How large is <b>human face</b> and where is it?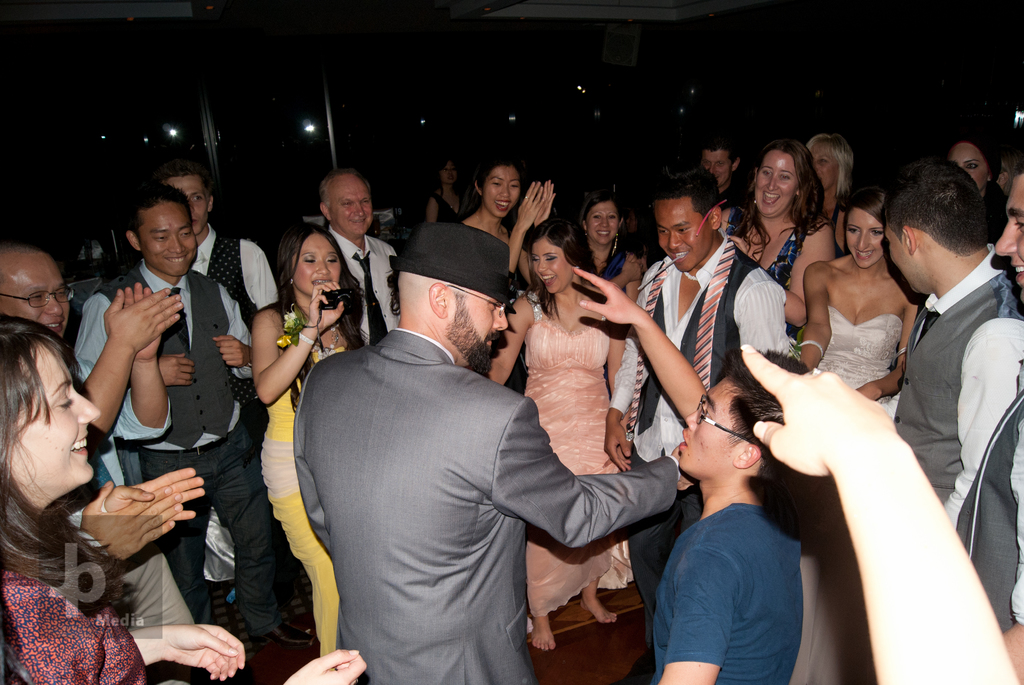
Bounding box: <box>810,148,840,190</box>.
